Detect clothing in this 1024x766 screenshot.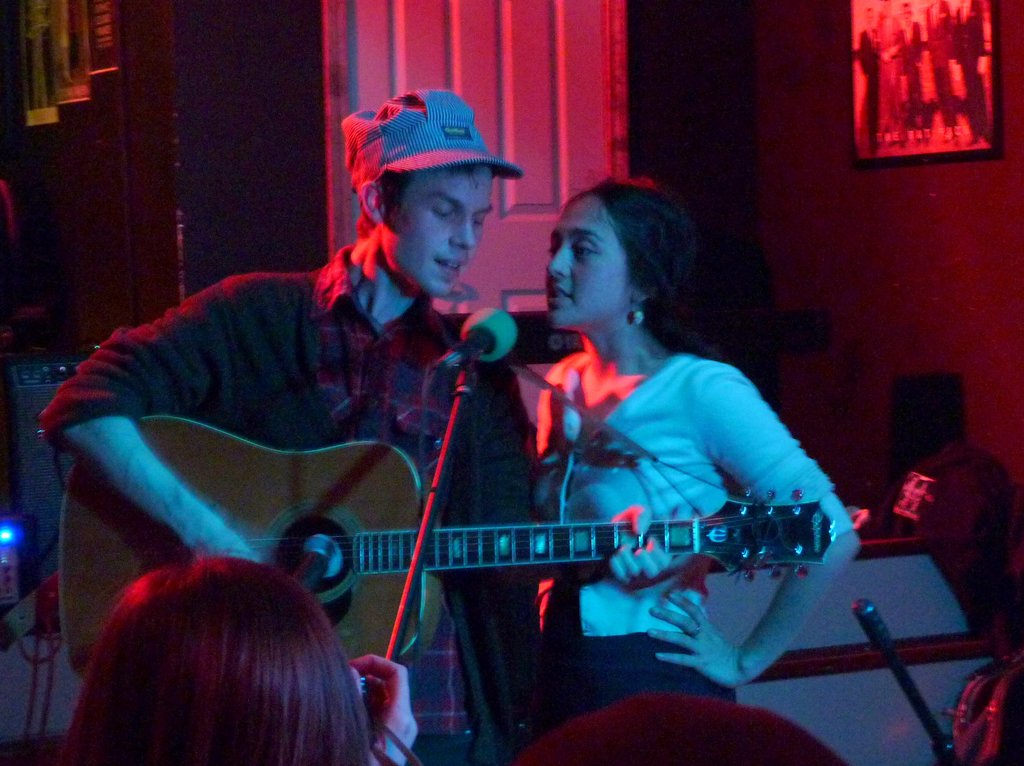
Detection: (919, 17, 934, 111).
